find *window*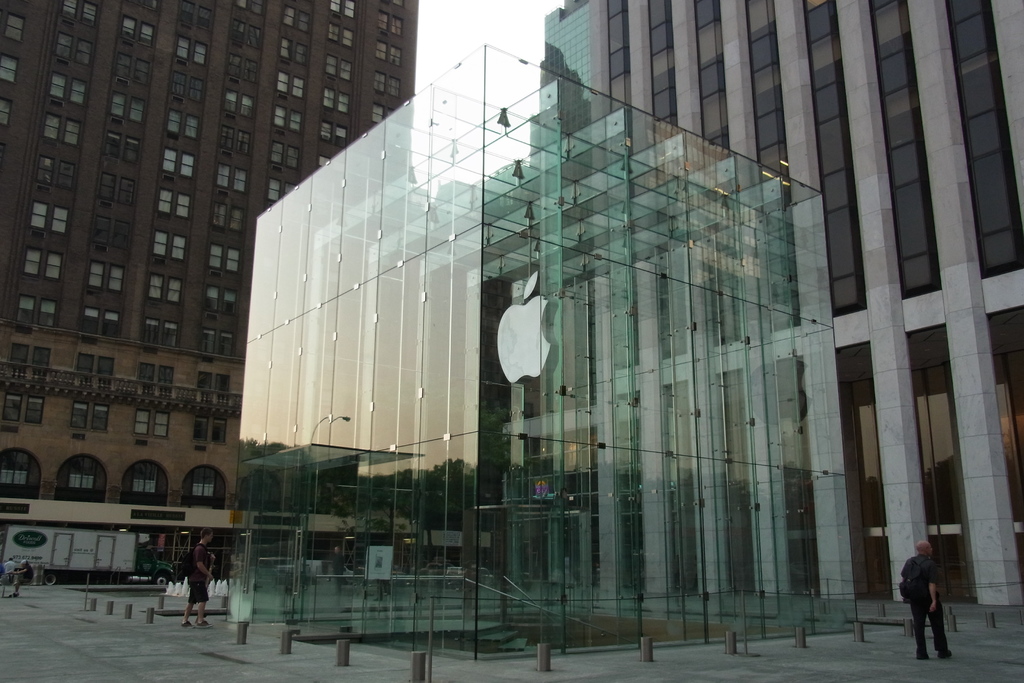
{"left": 198, "top": 370, "right": 215, "bottom": 397}
